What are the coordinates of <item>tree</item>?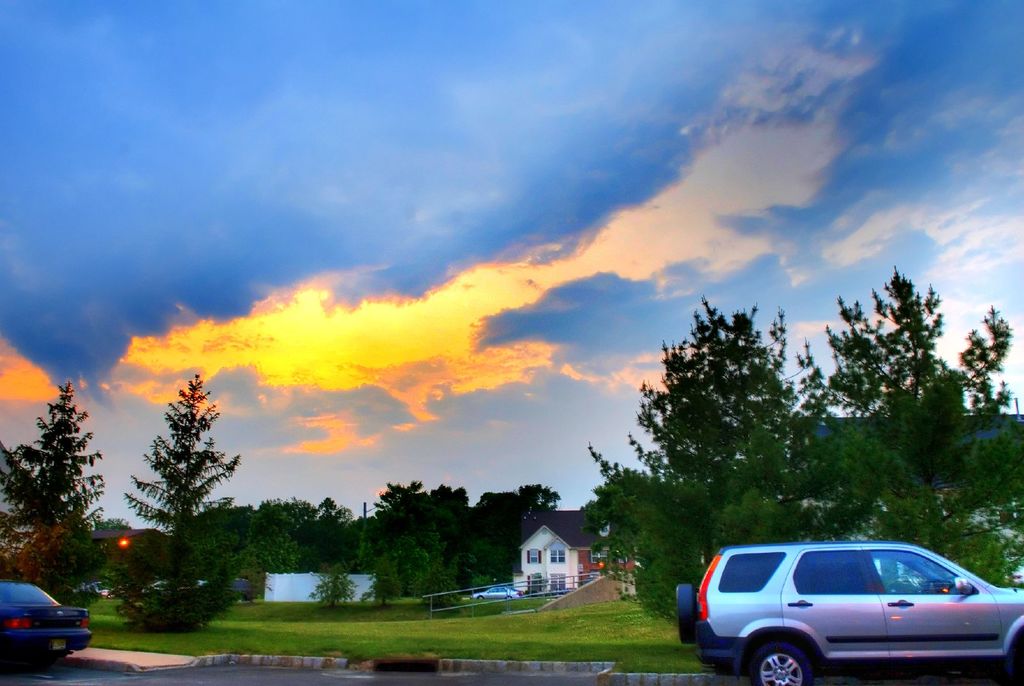
129:372:227:590.
